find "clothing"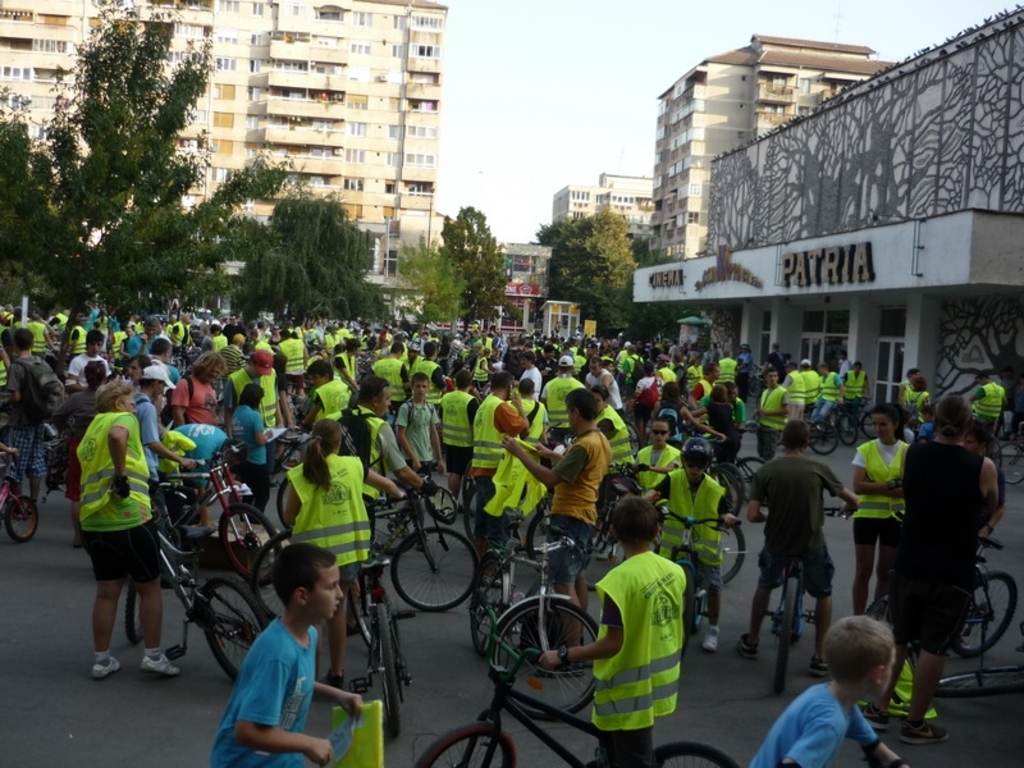
(x1=211, y1=613, x2=321, y2=767)
